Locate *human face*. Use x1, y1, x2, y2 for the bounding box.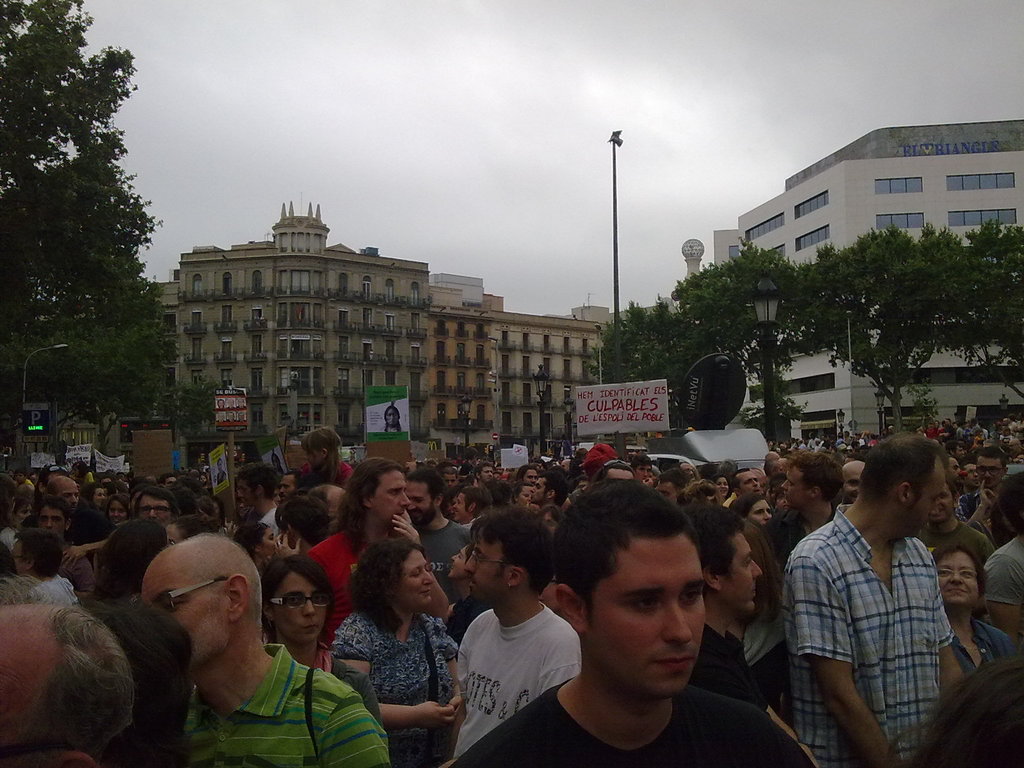
137, 555, 234, 676.
